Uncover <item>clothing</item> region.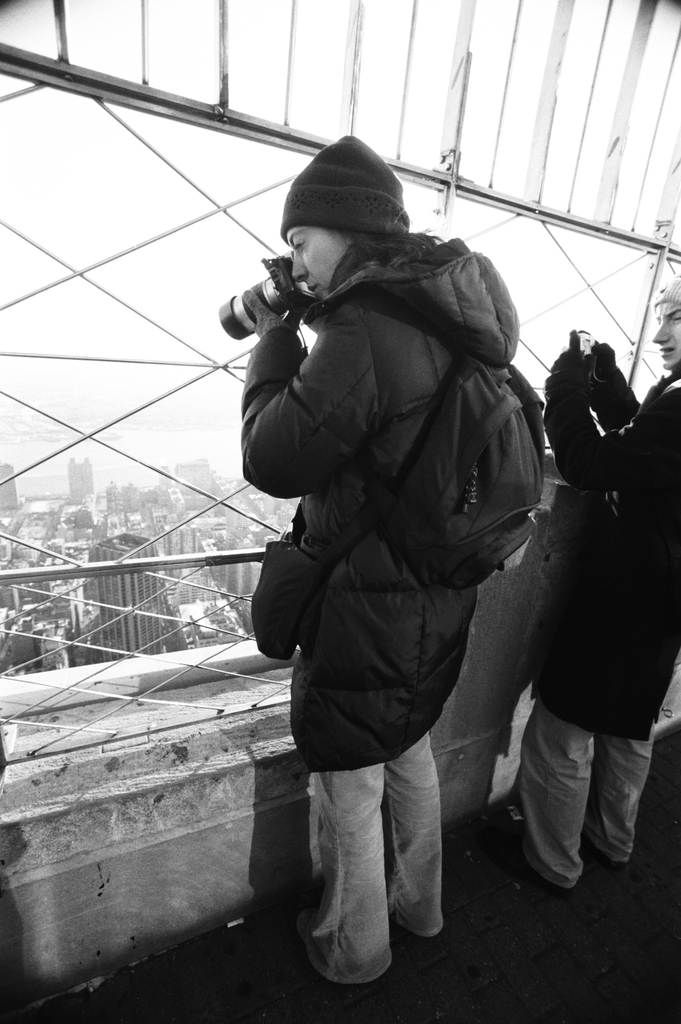
Uncovered: l=236, t=87, r=572, b=925.
